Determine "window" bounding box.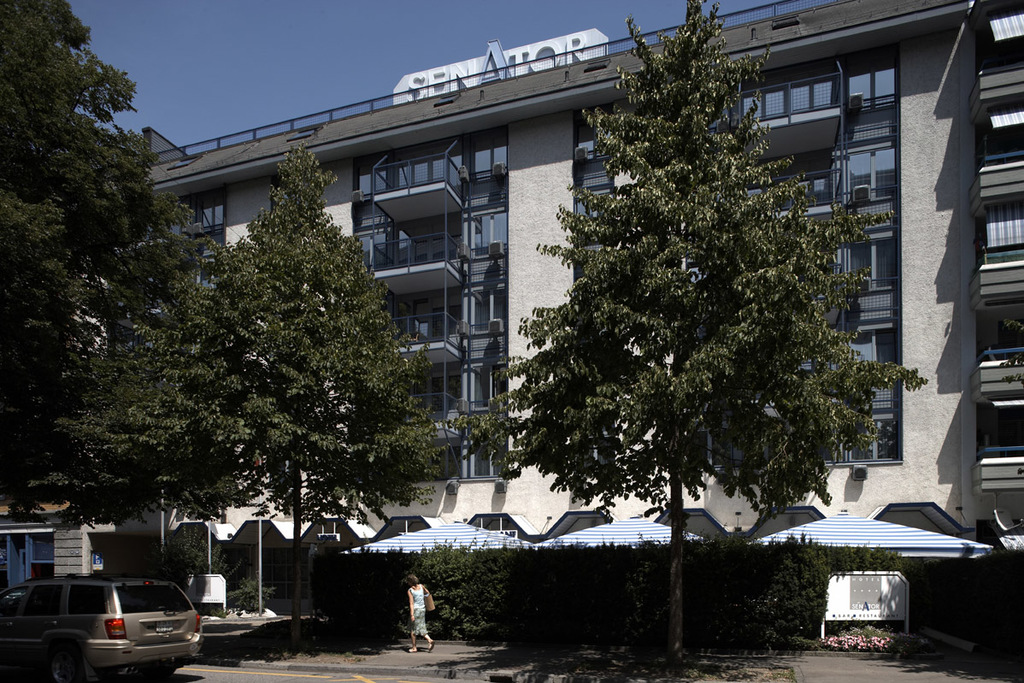
Determined: (x1=577, y1=187, x2=615, y2=221).
